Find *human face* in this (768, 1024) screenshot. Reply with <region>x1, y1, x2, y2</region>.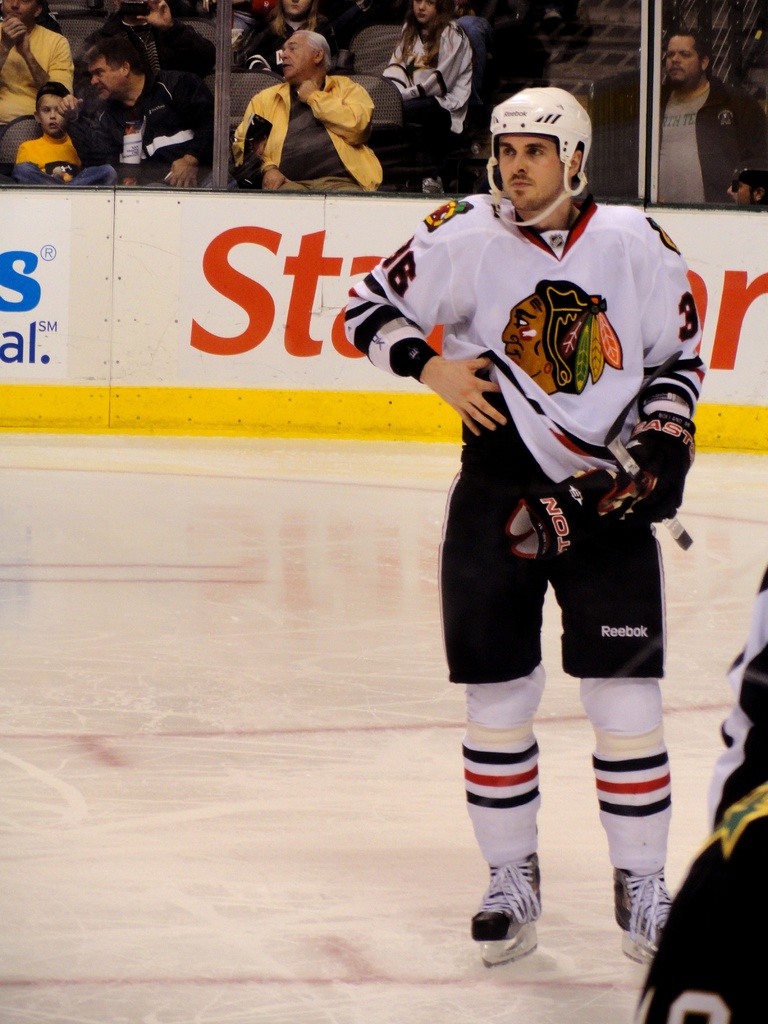
<region>36, 99, 70, 138</region>.
